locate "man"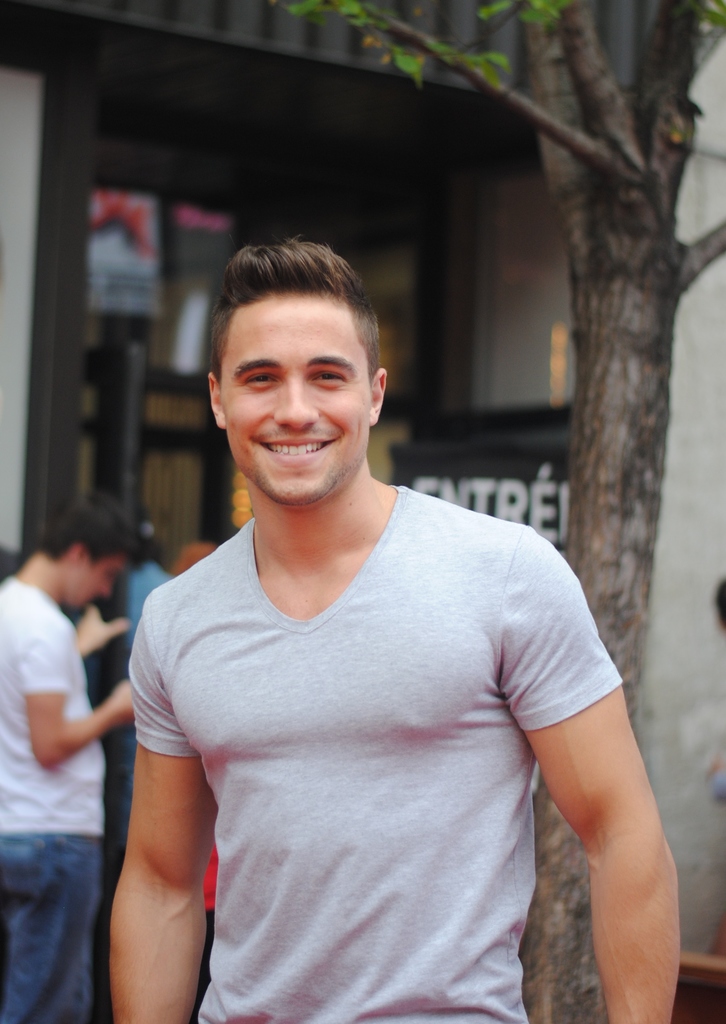
locate(0, 497, 135, 1023)
